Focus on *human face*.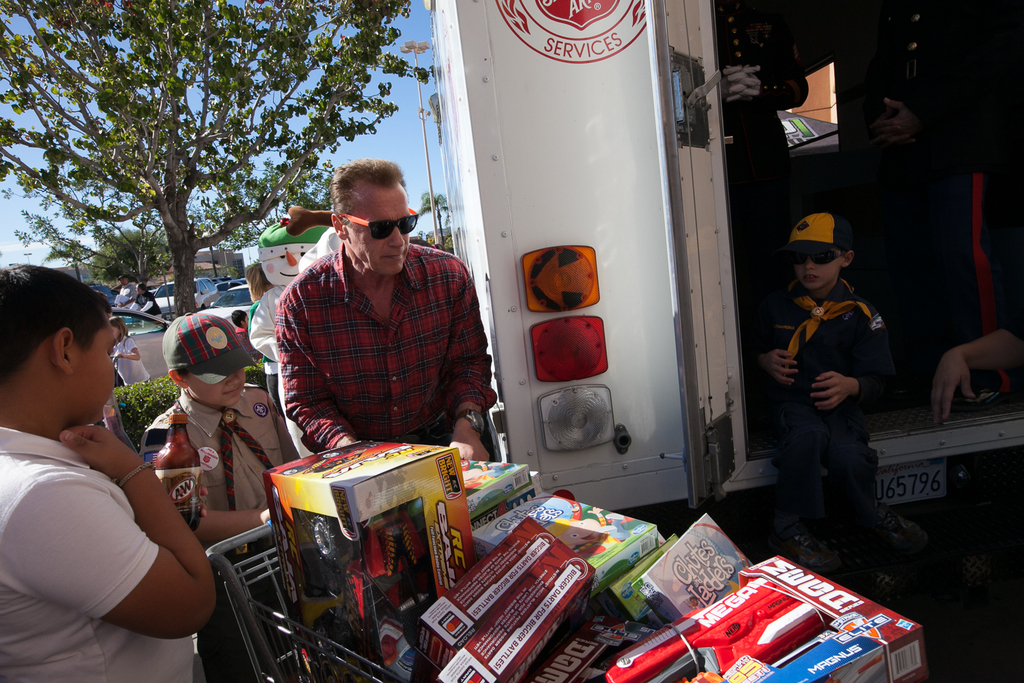
Focused at locate(795, 251, 841, 289).
